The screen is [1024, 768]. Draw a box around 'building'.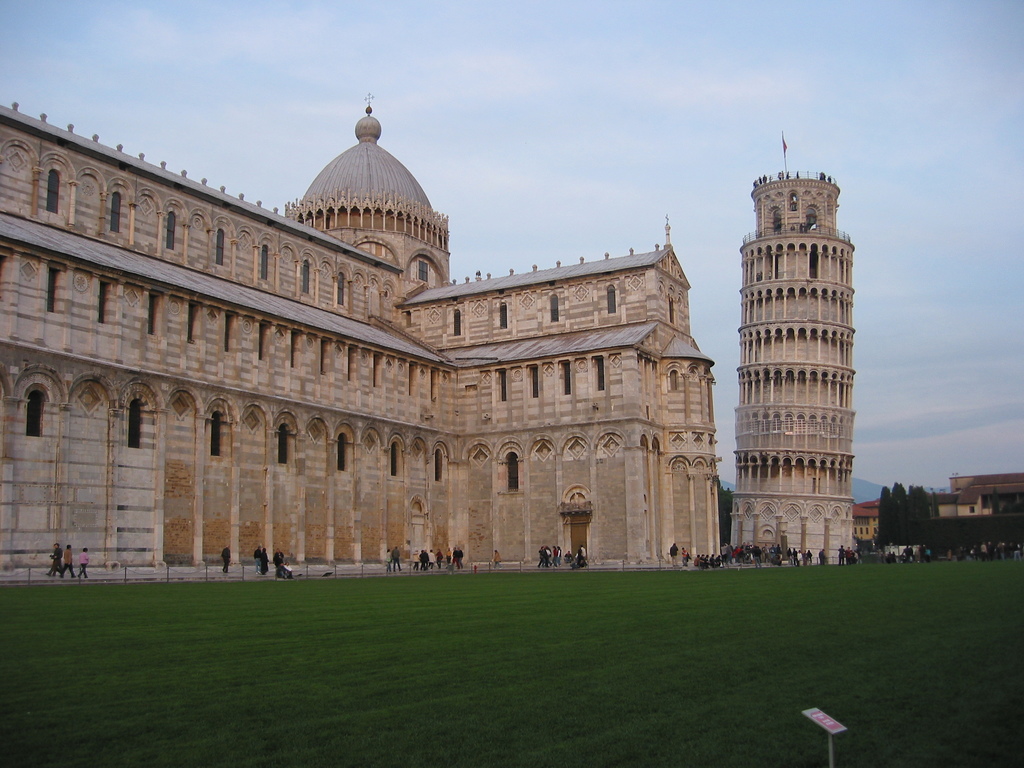
<region>850, 478, 1023, 544</region>.
